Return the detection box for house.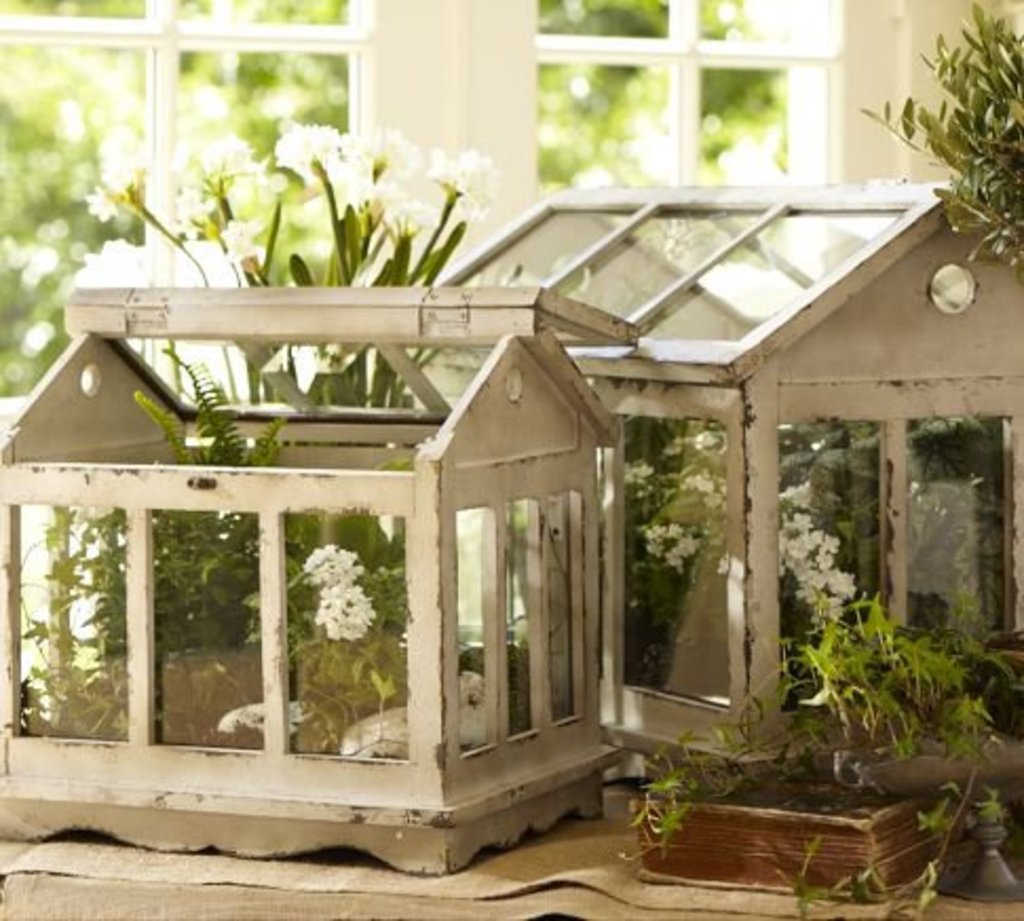
<region>6, 207, 754, 858</region>.
